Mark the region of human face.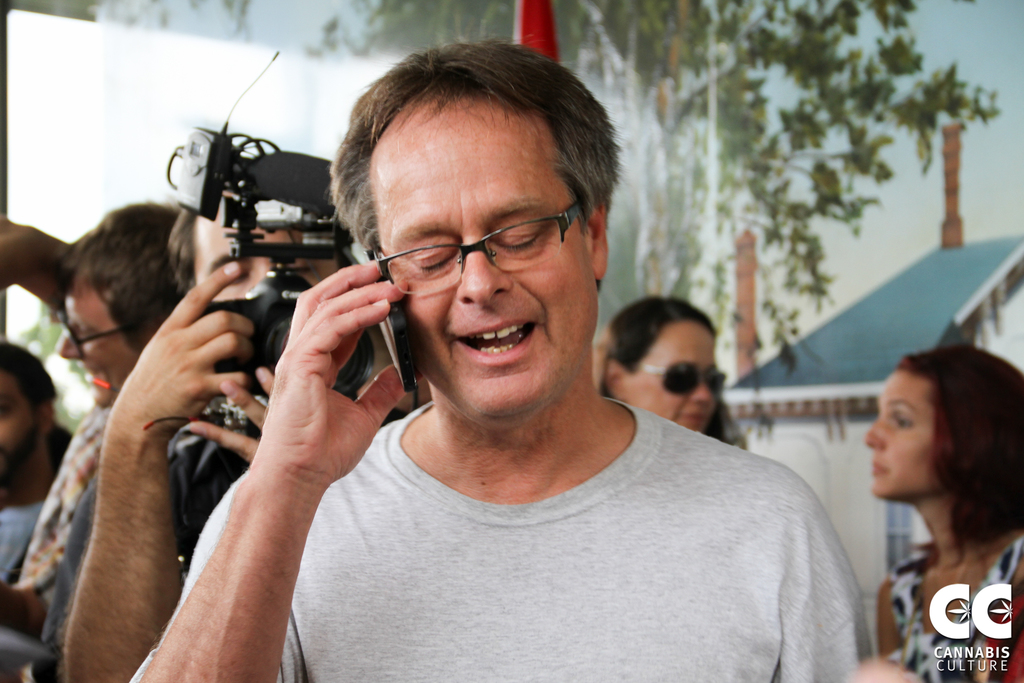
Region: bbox=[862, 368, 951, 502].
